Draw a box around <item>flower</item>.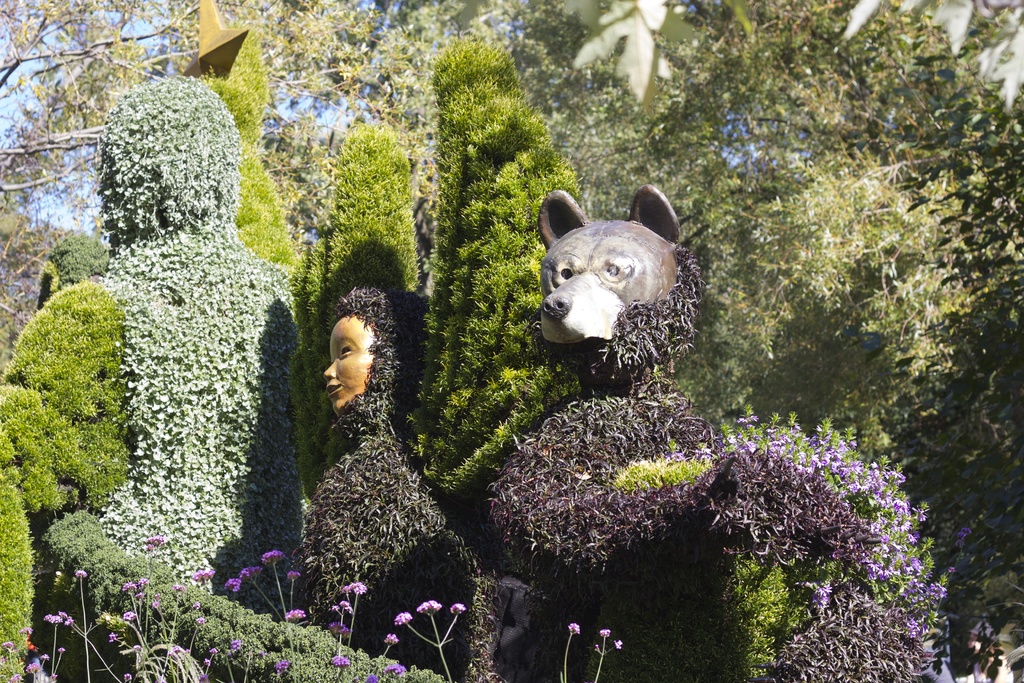
284 607 307 623.
